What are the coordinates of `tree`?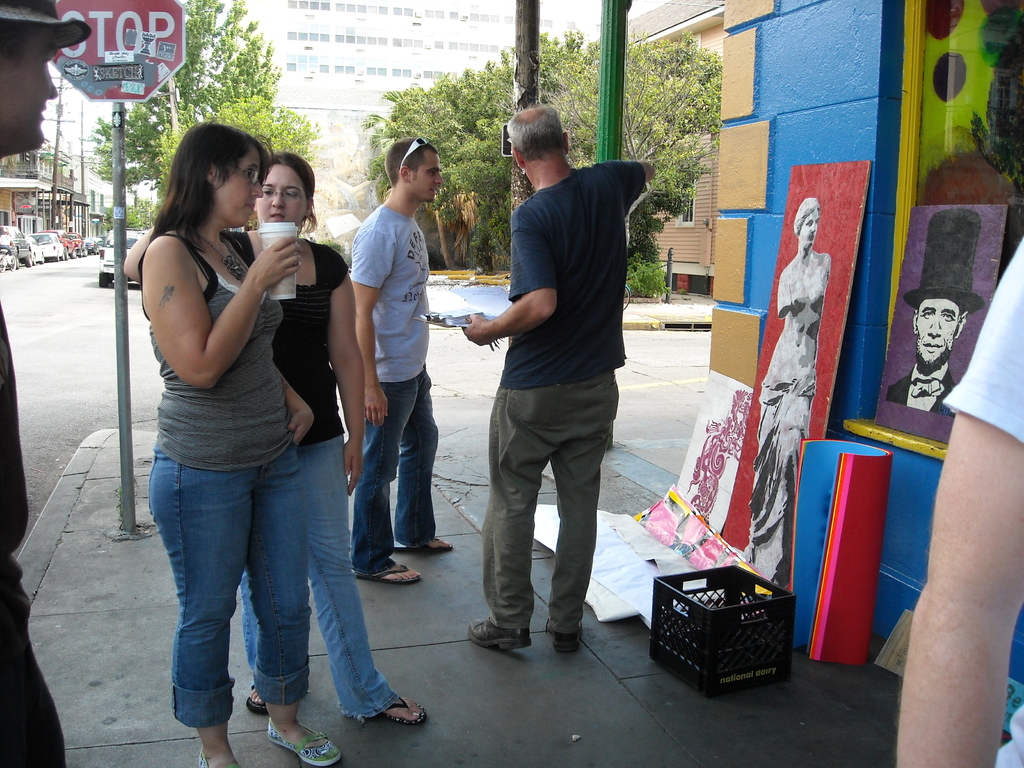
bbox(484, 22, 598, 276).
